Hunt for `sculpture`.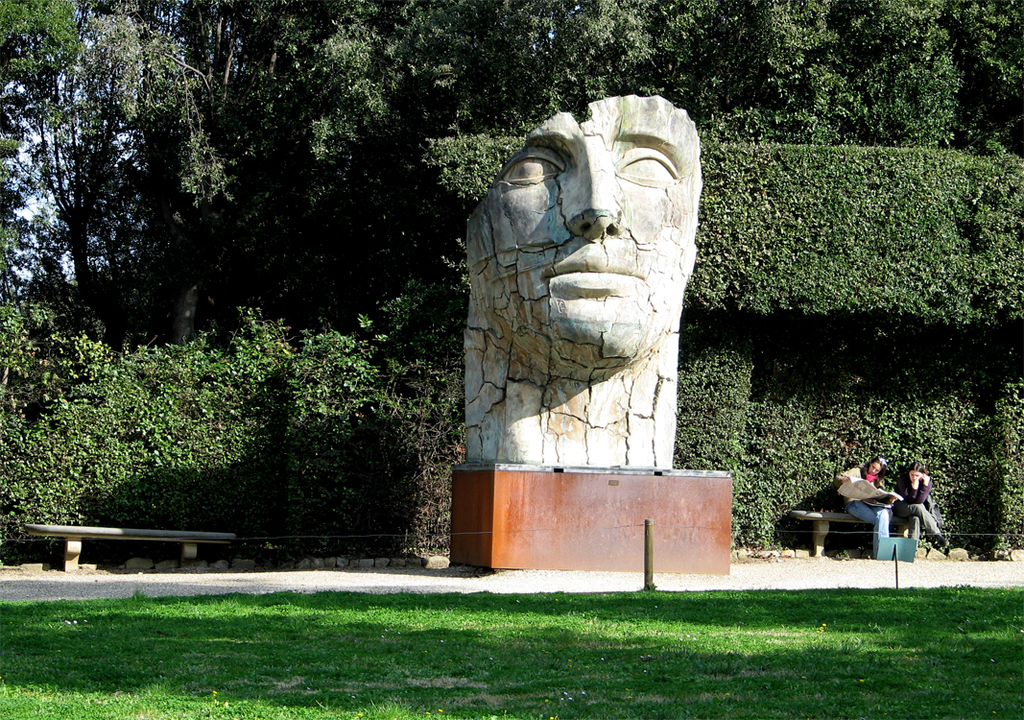
Hunted down at (x1=468, y1=91, x2=699, y2=471).
